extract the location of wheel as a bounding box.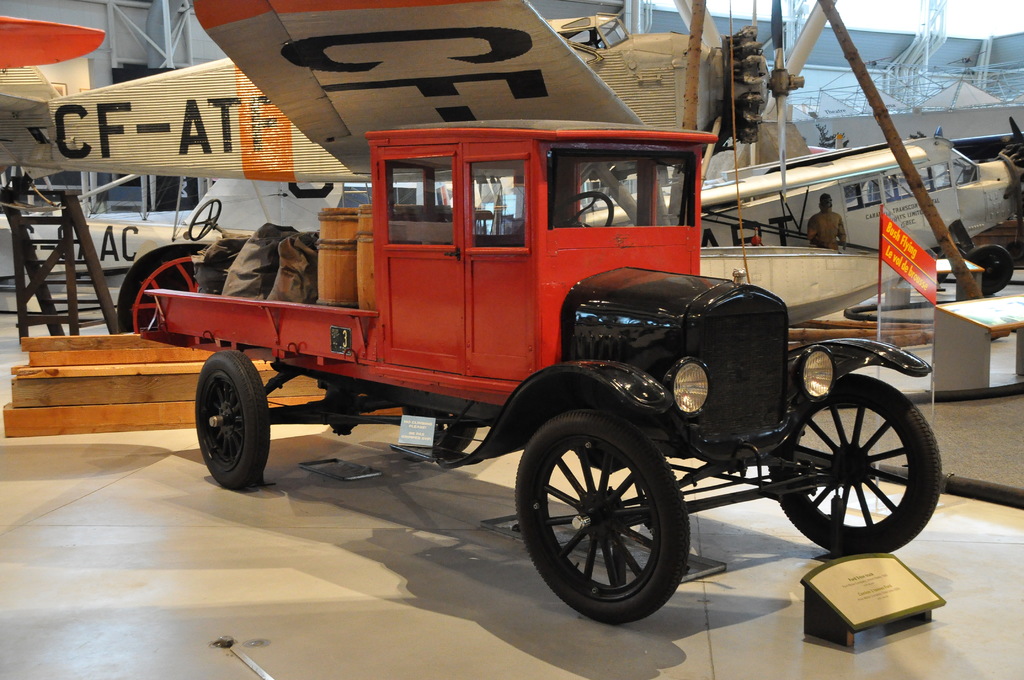
[184, 193, 219, 237].
